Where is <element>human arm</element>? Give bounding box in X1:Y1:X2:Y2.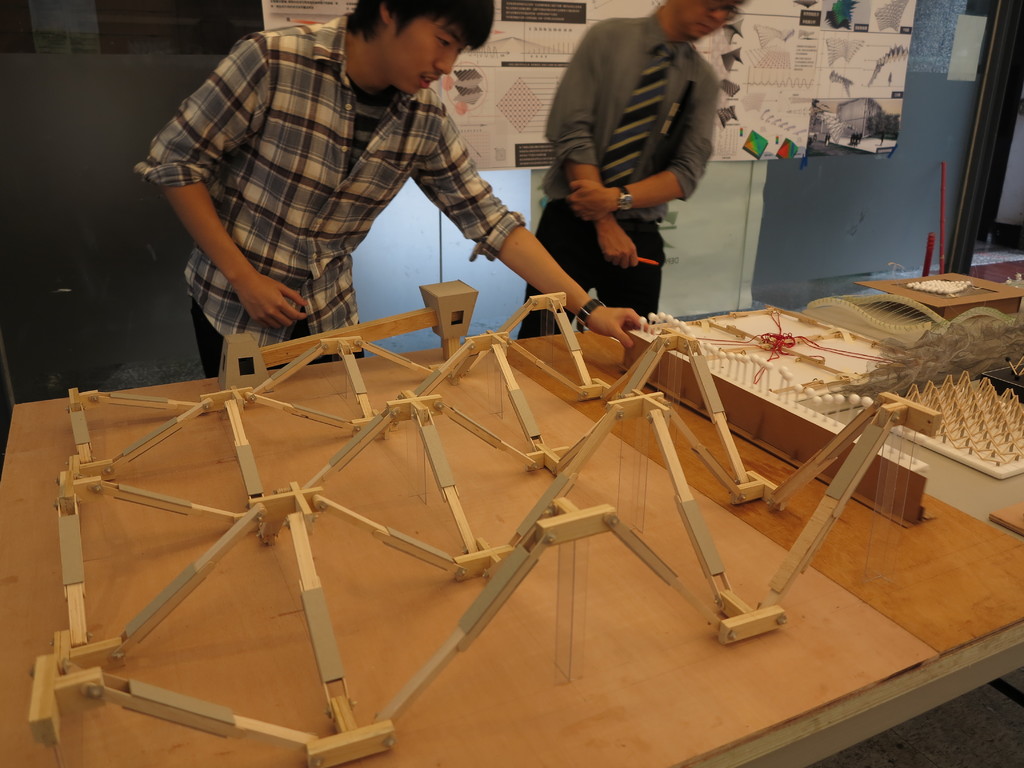
411:93:643:346.
